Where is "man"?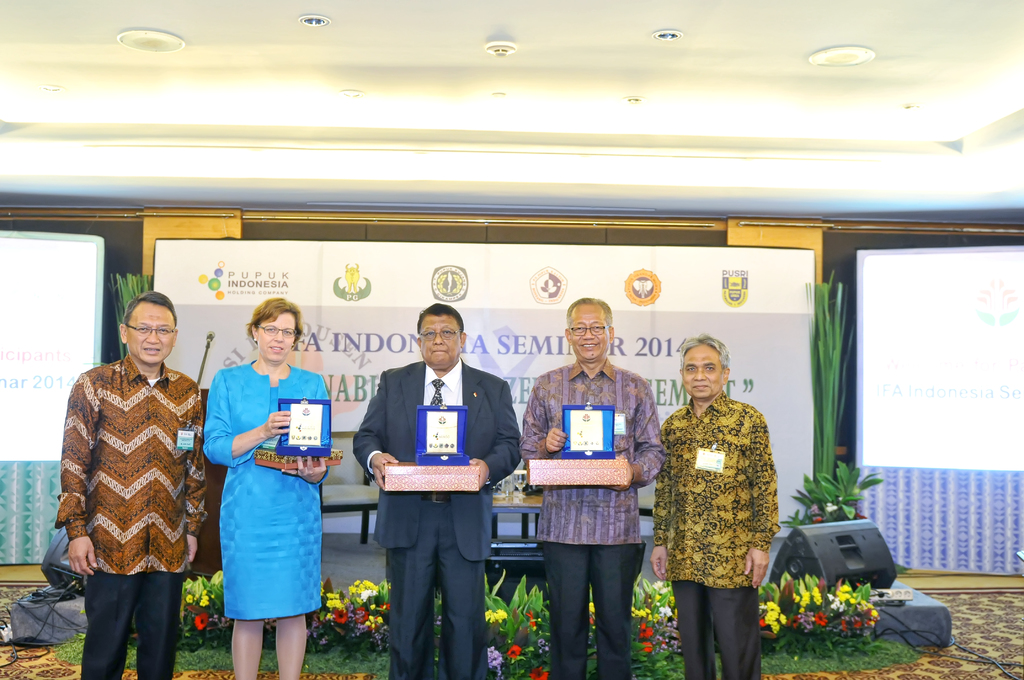
box=[51, 289, 211, 671].
